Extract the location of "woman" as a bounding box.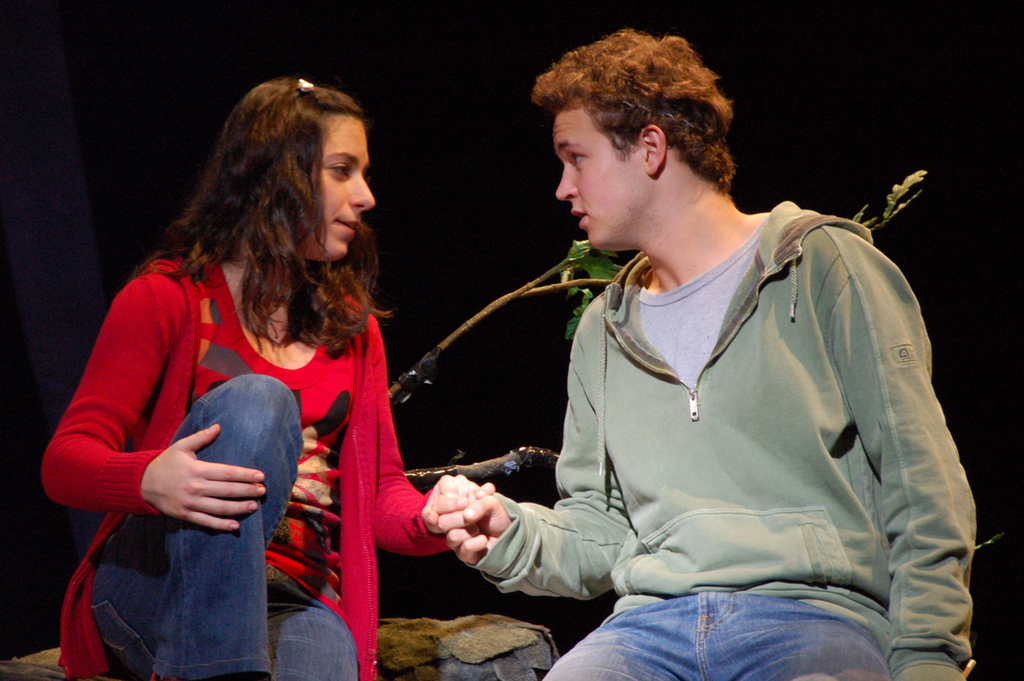
Rect(38, 79, 491, 680).
